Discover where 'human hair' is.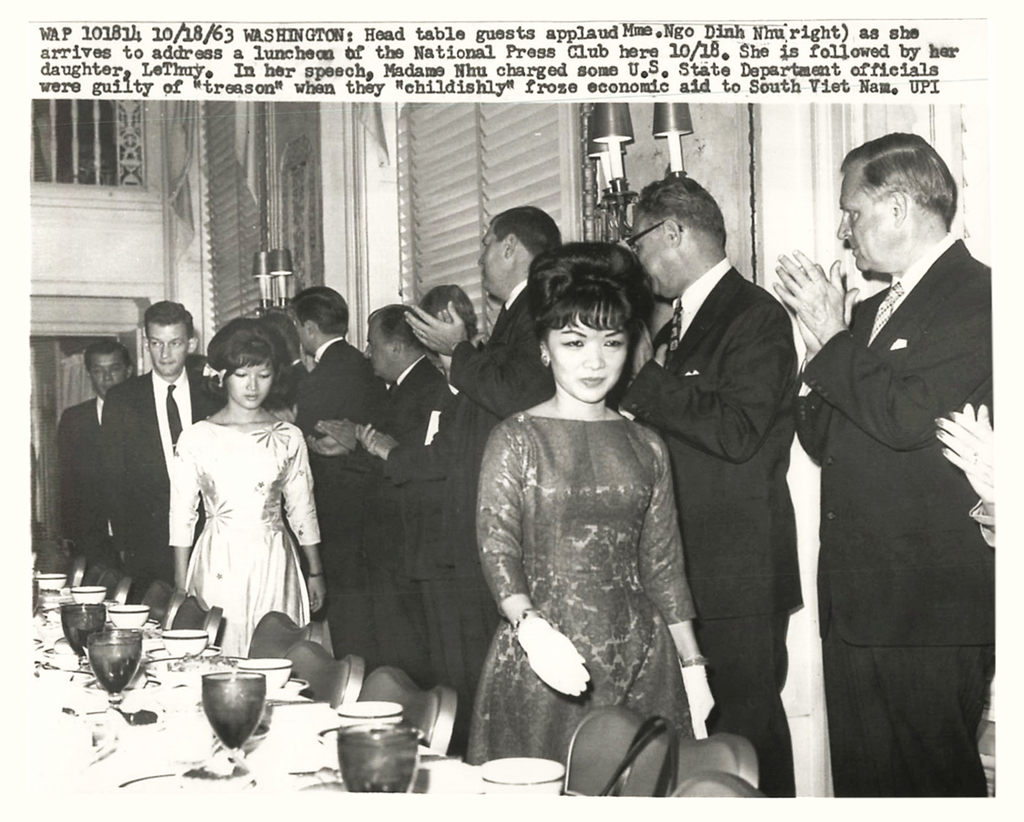
Discovered at <box>81,342,138,378</box>.
